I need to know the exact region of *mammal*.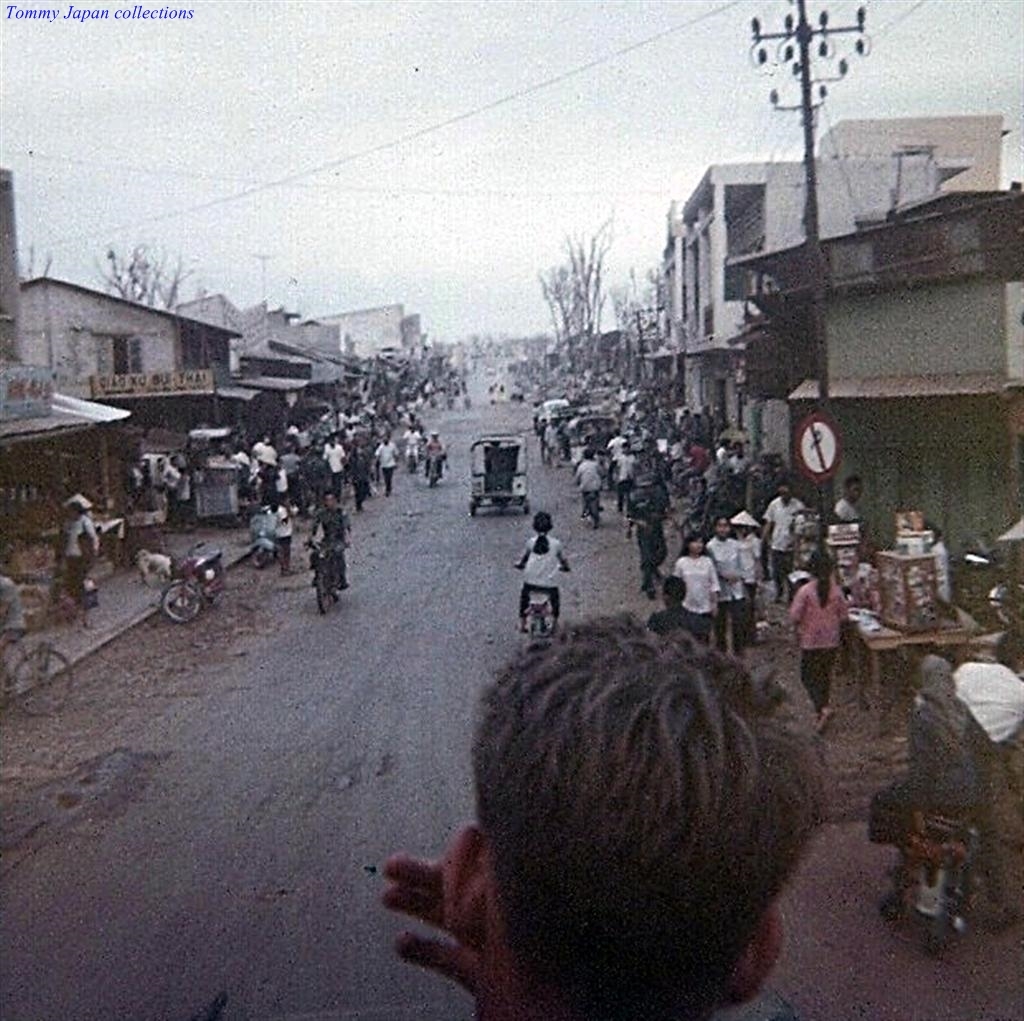
Region: rect(669, 535, 724, 646).
